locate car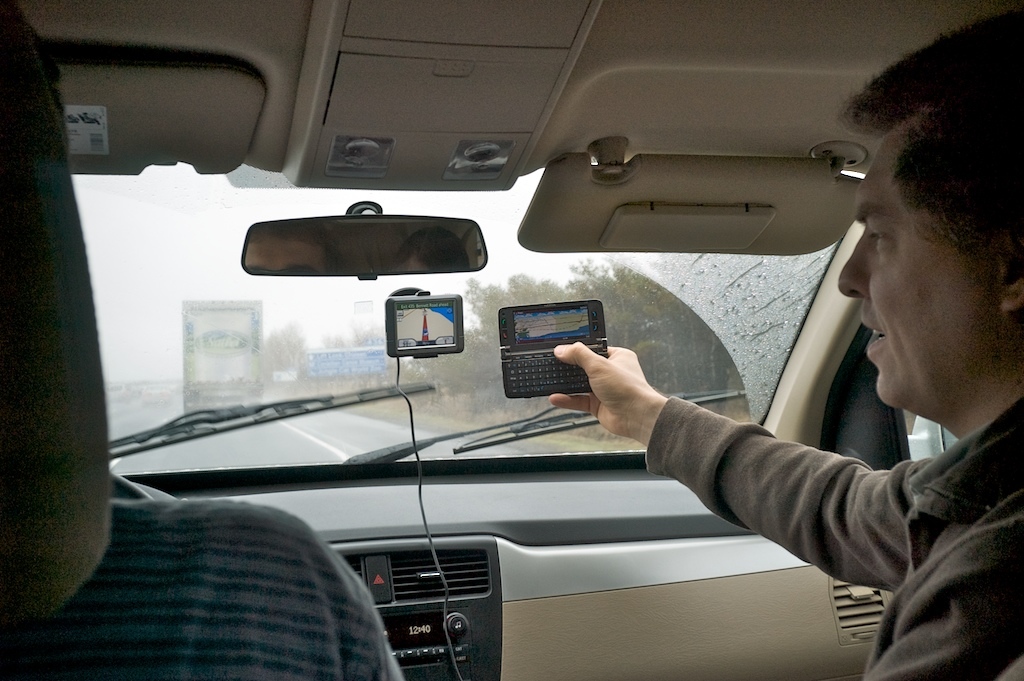
[0,0,1016,680]
